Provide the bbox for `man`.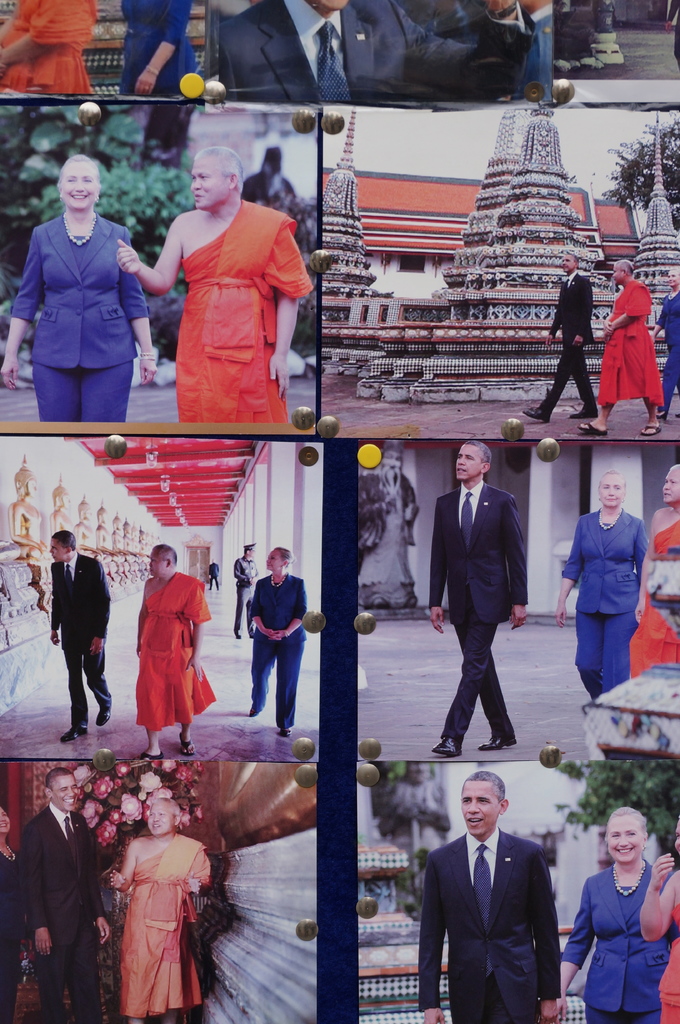
left=230, top=522, right=267, bottom=657.
